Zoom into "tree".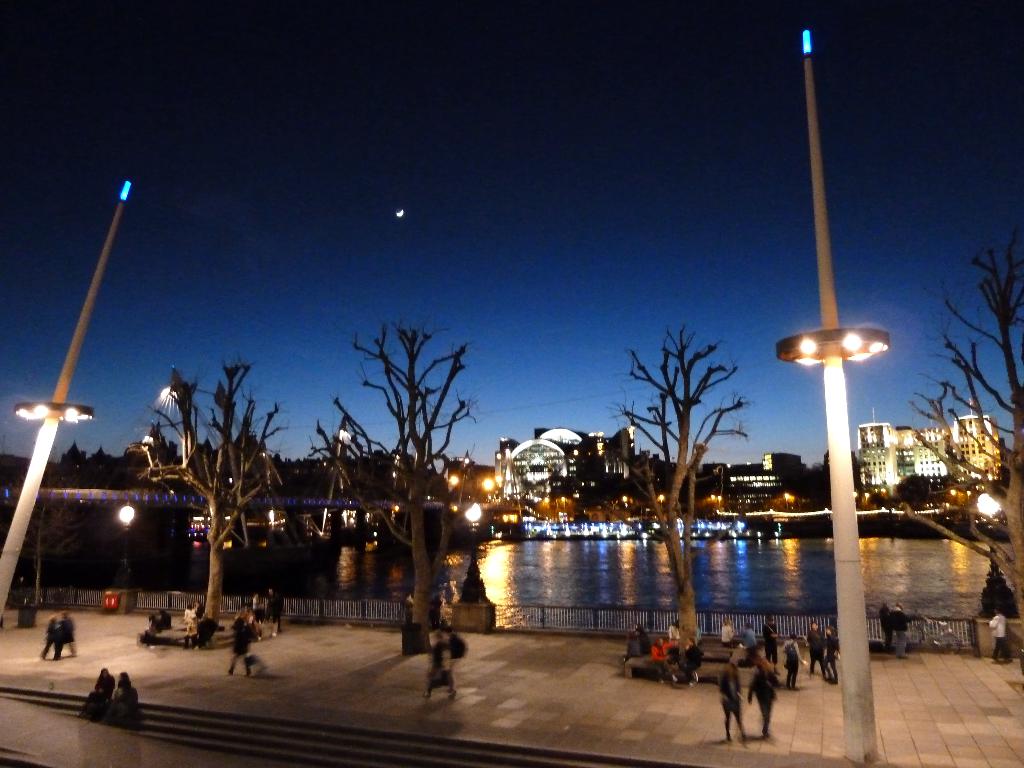
Zoom target: [310, 322, 475, 647].
